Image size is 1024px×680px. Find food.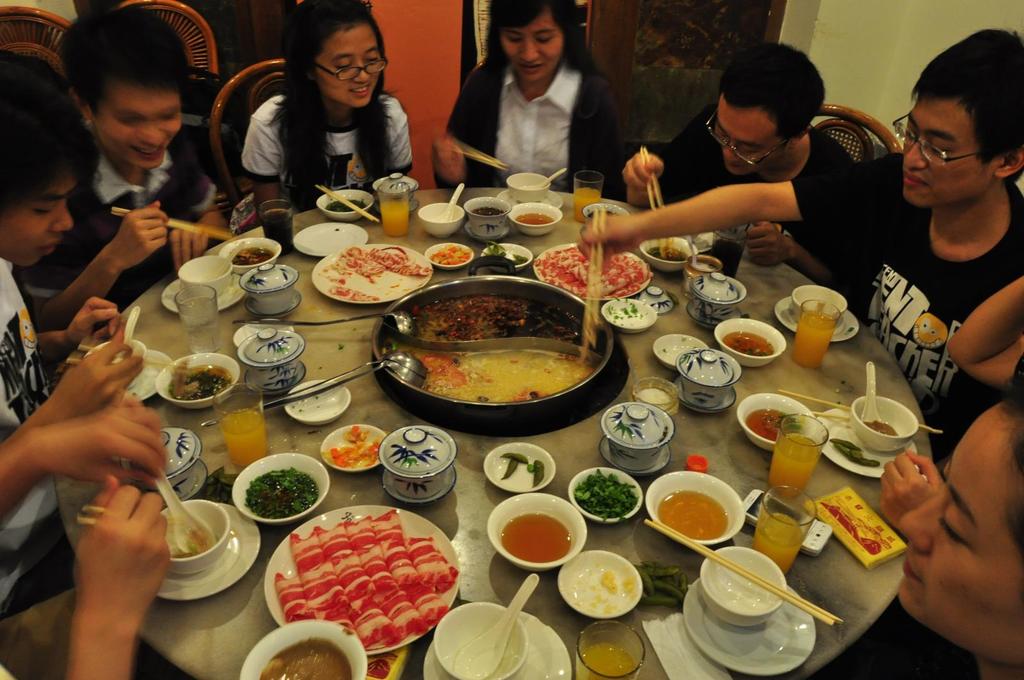
pyautogui.locateOnScreen(244, 464, 317, 516).
